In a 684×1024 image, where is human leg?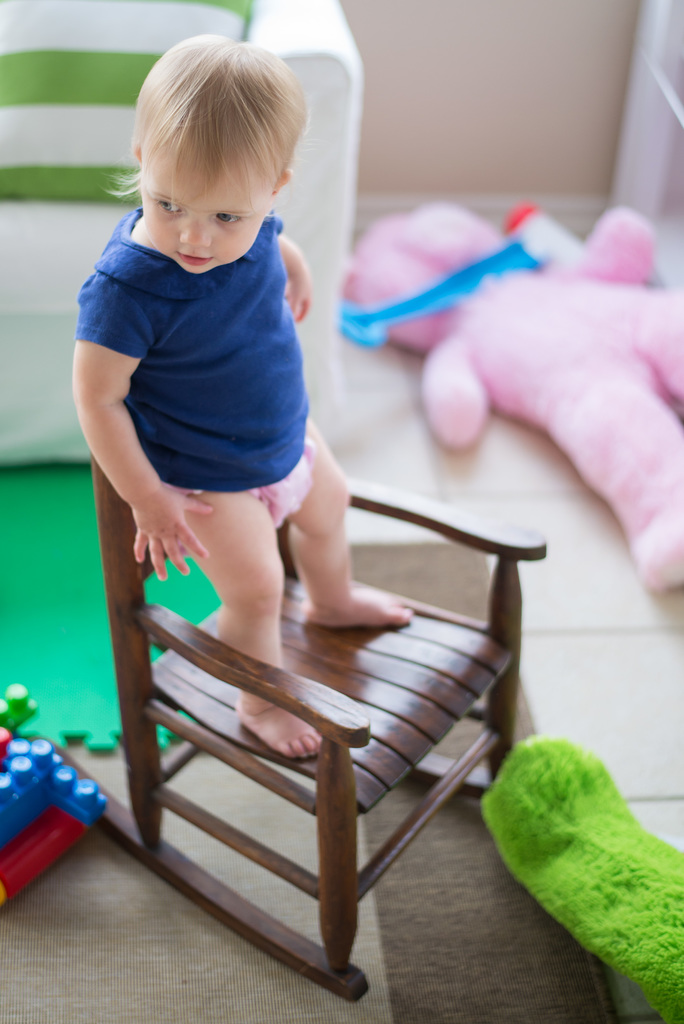
[282, 419, 412, 624].
